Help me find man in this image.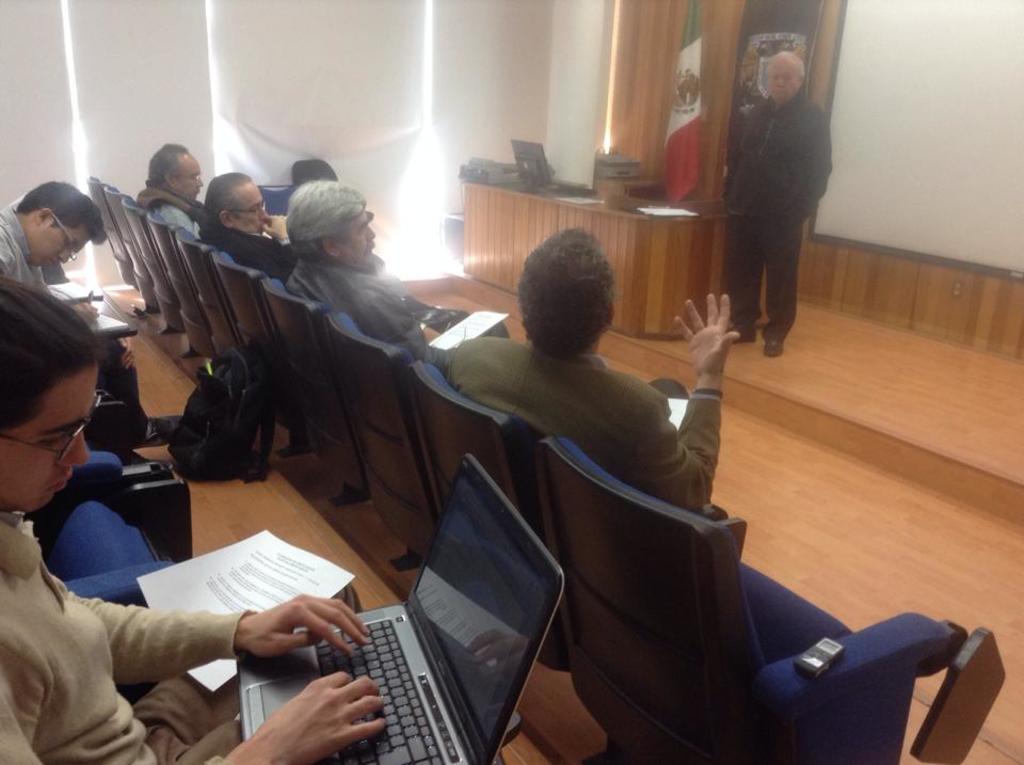
Found it: {"x1": 0, "y1": 178, "x2": 112, "y2": 293}.
